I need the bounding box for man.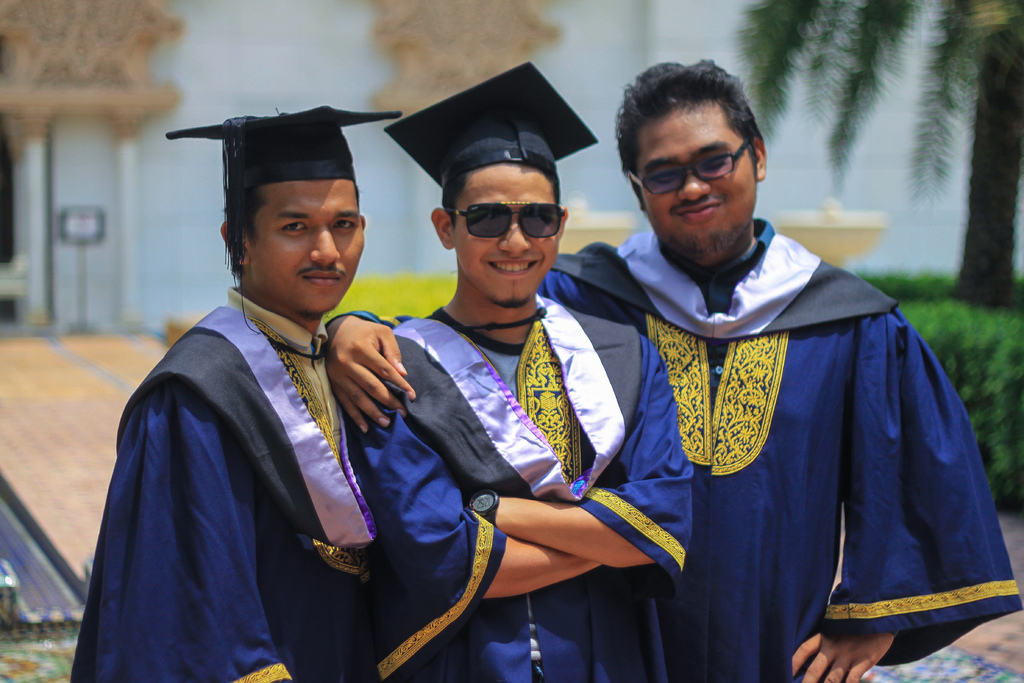
Here it is: locate(324, 62, 1023, 682).
